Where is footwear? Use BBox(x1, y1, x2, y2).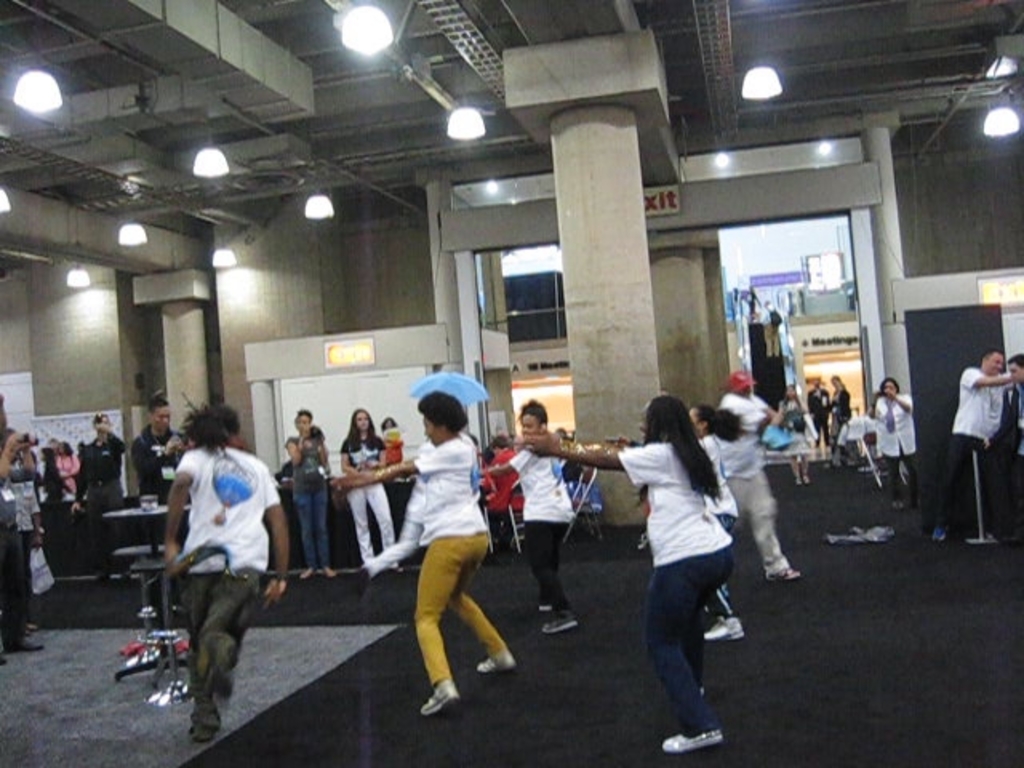
BBox(0, 651, 8, 664).
